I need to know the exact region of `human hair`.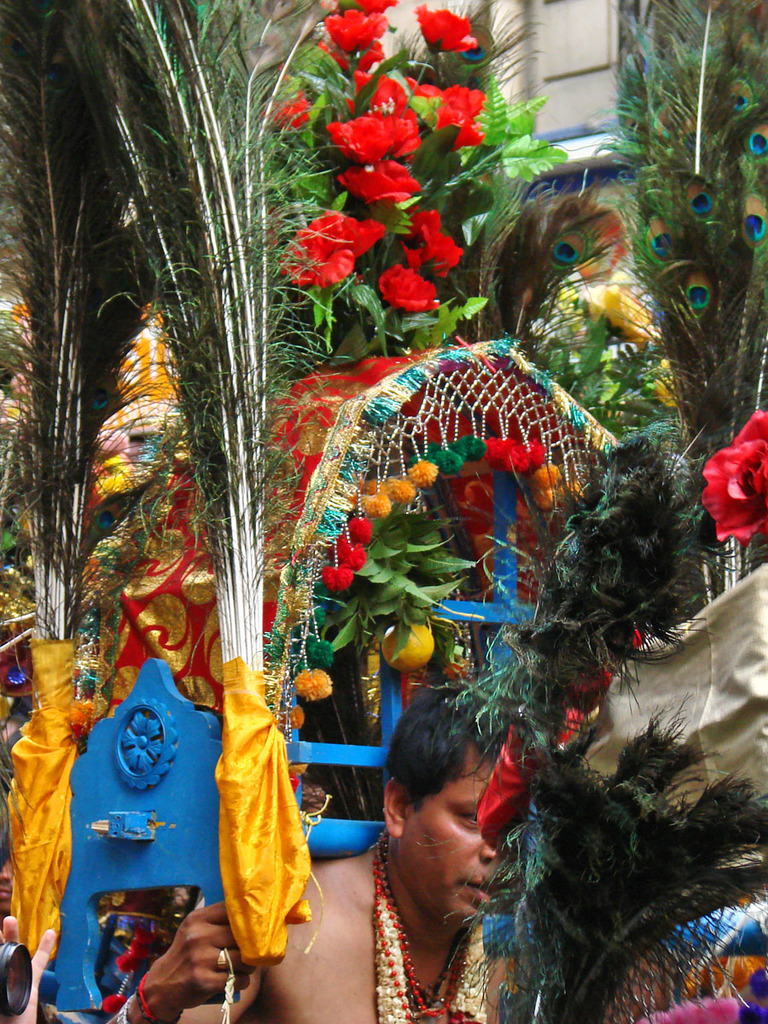
Region: [x1=385, y1=684, x2=518, y2=804].
